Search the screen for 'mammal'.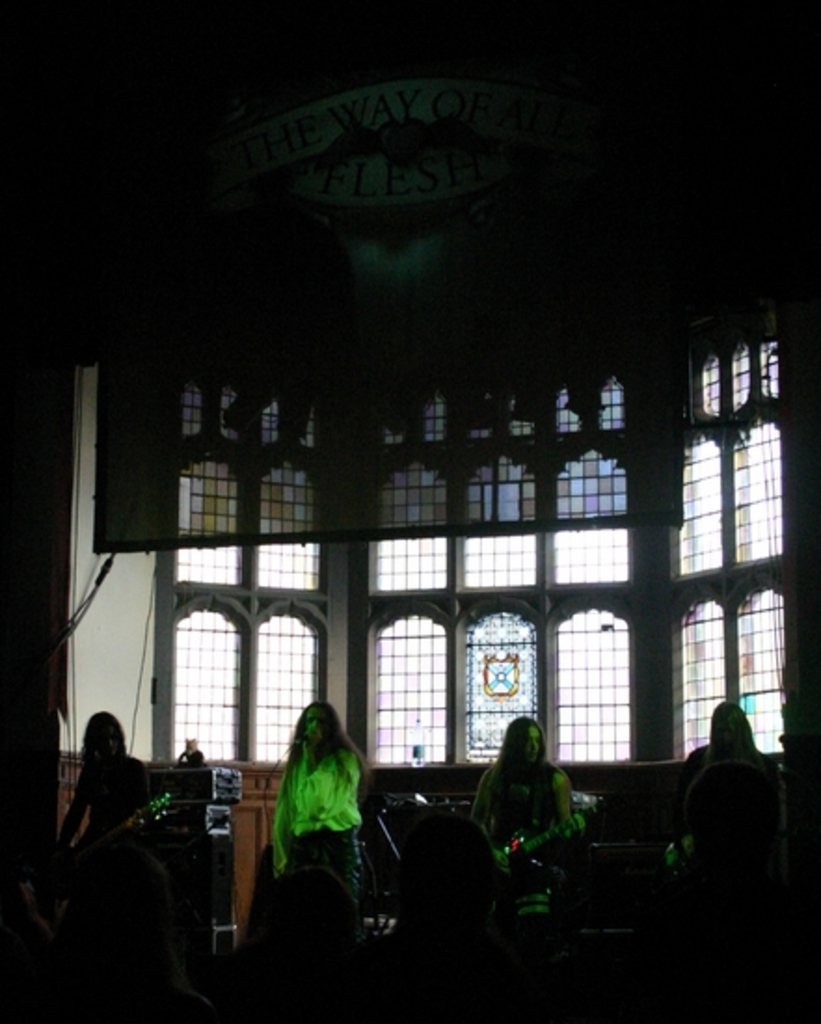
Found at 259 689 389 896.
